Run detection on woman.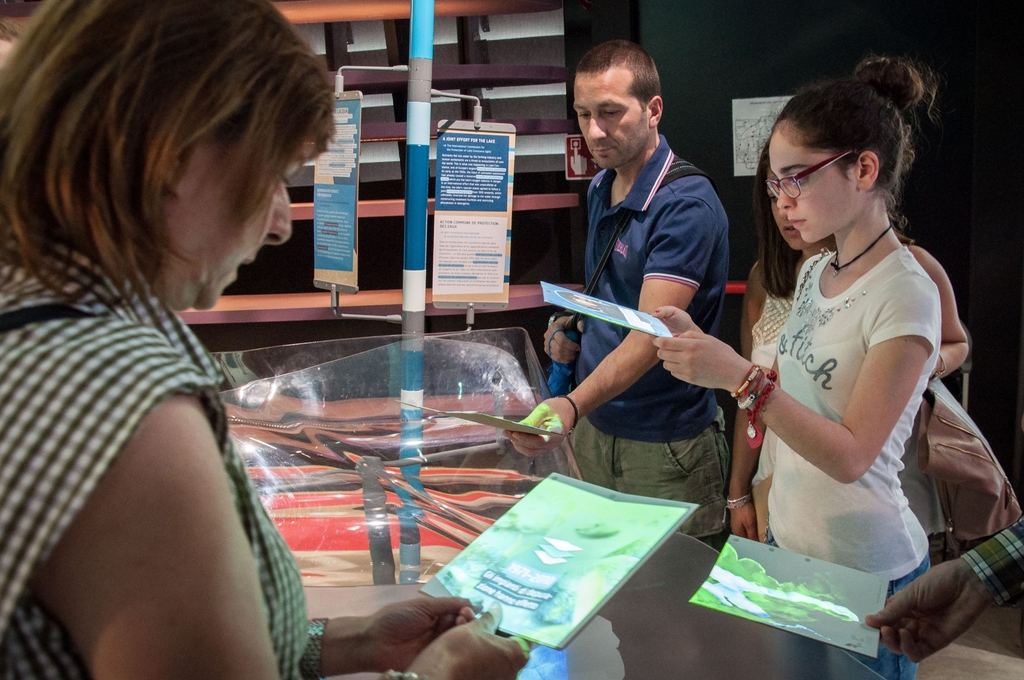
Result: bbox(646, 56, 936, 679).
